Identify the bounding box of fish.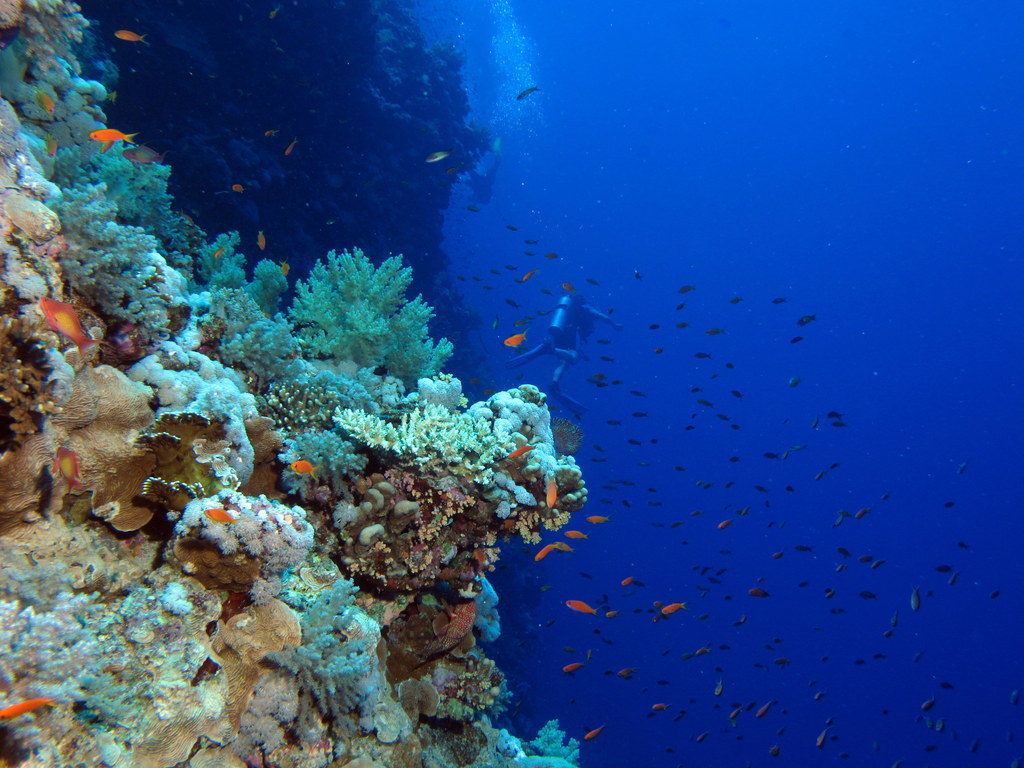
513:322:529:326.
